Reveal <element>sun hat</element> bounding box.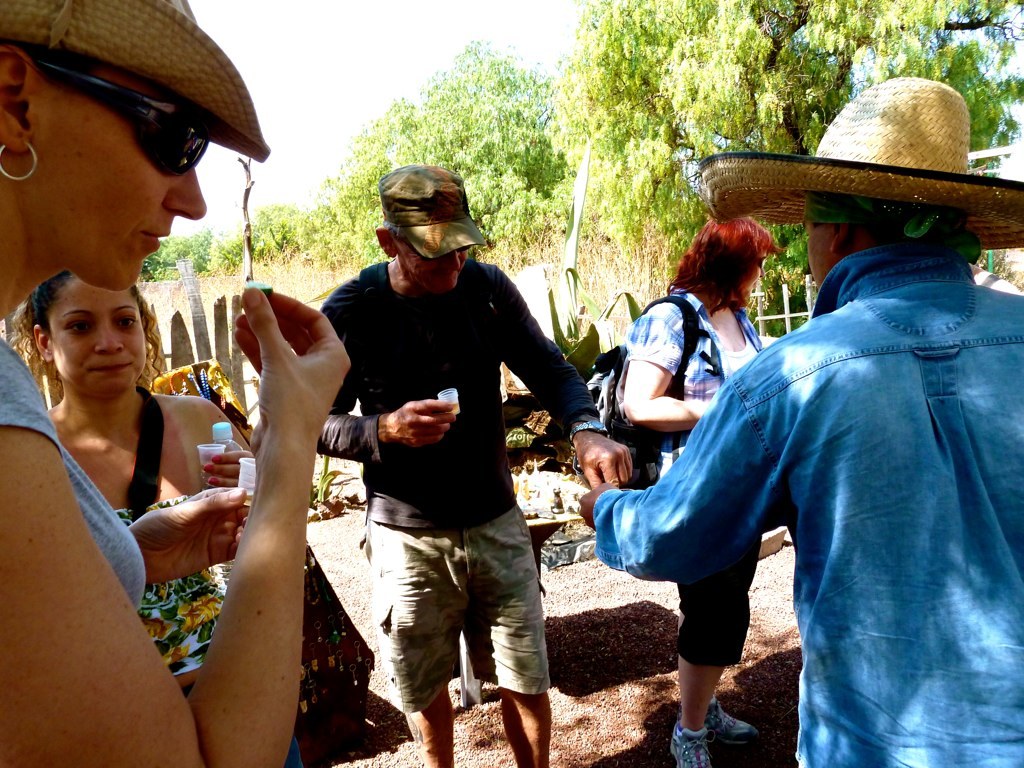
Revealed: locate(0, 0, 274, 165).
